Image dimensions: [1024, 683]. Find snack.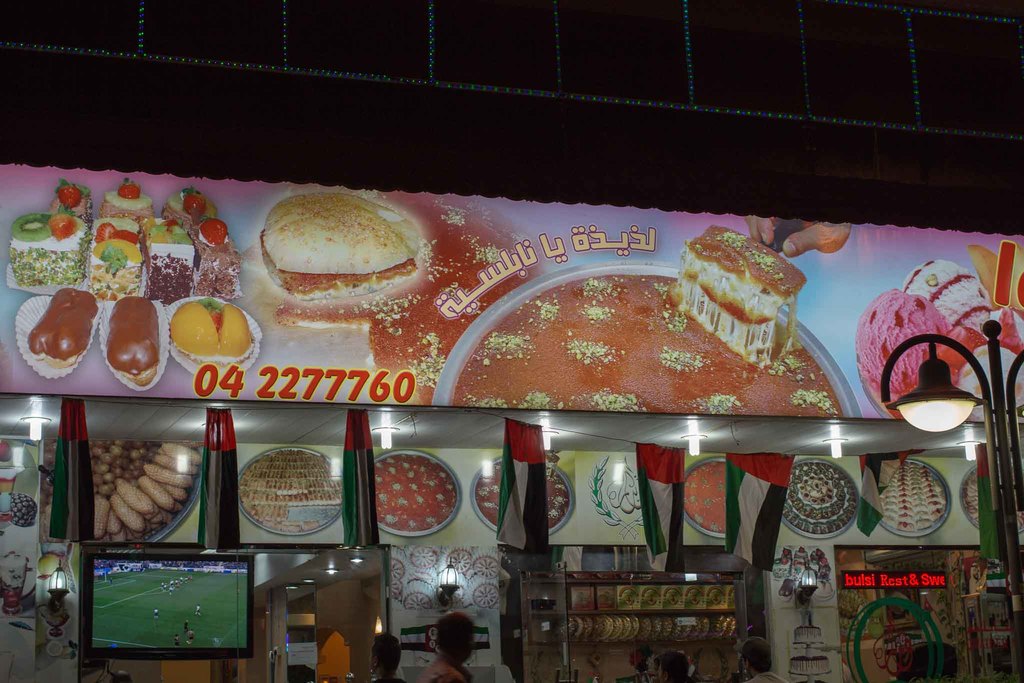
684 452 737 536.
